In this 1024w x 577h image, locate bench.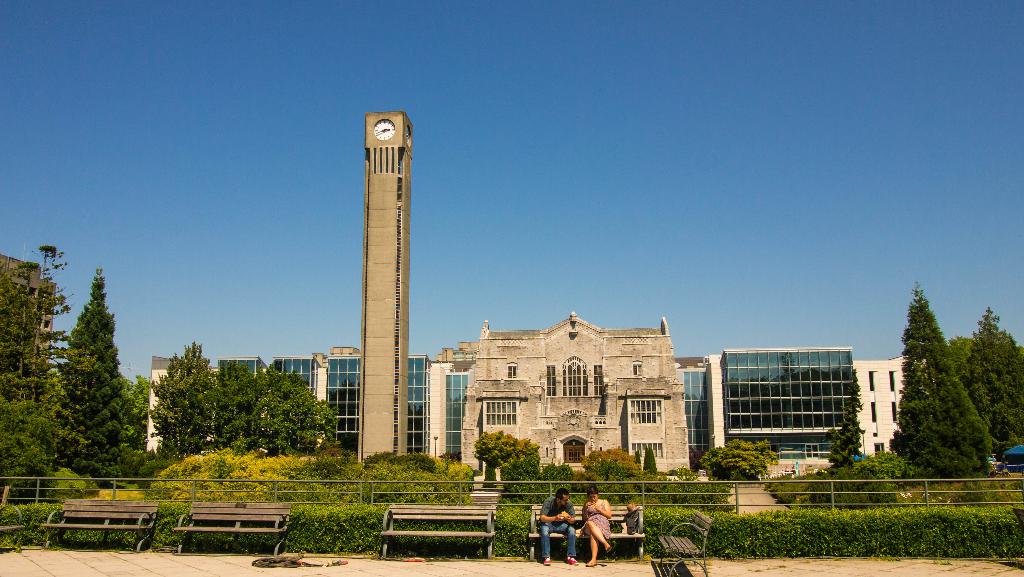
Bounding box: 657, 513, 716, 576.
